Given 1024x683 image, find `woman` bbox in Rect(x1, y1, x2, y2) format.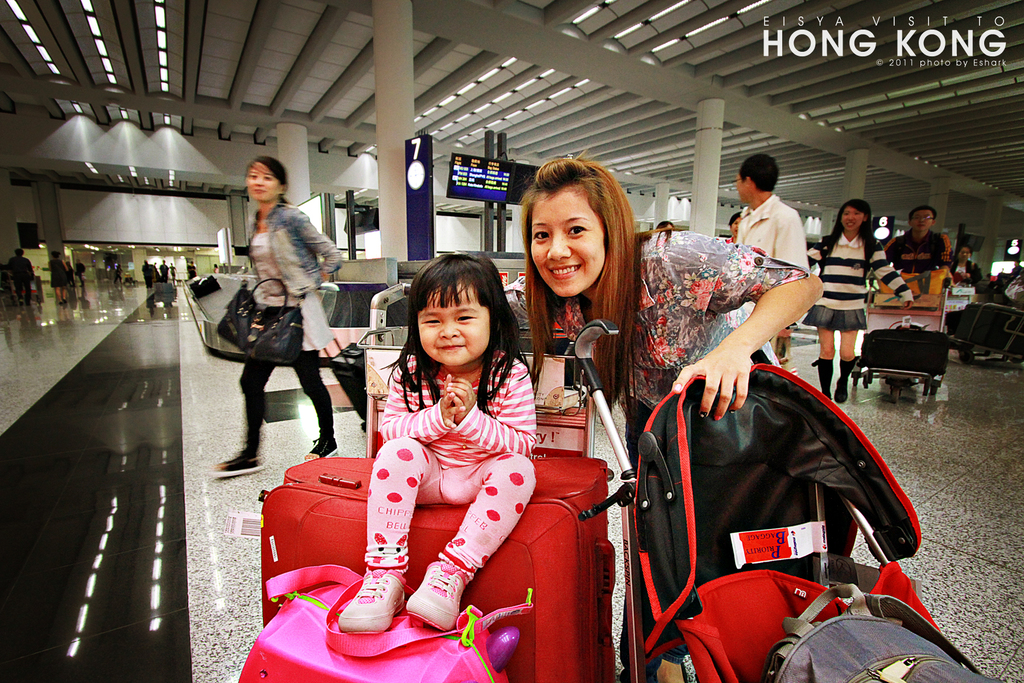
Rect(499, 147, 836, 682).
